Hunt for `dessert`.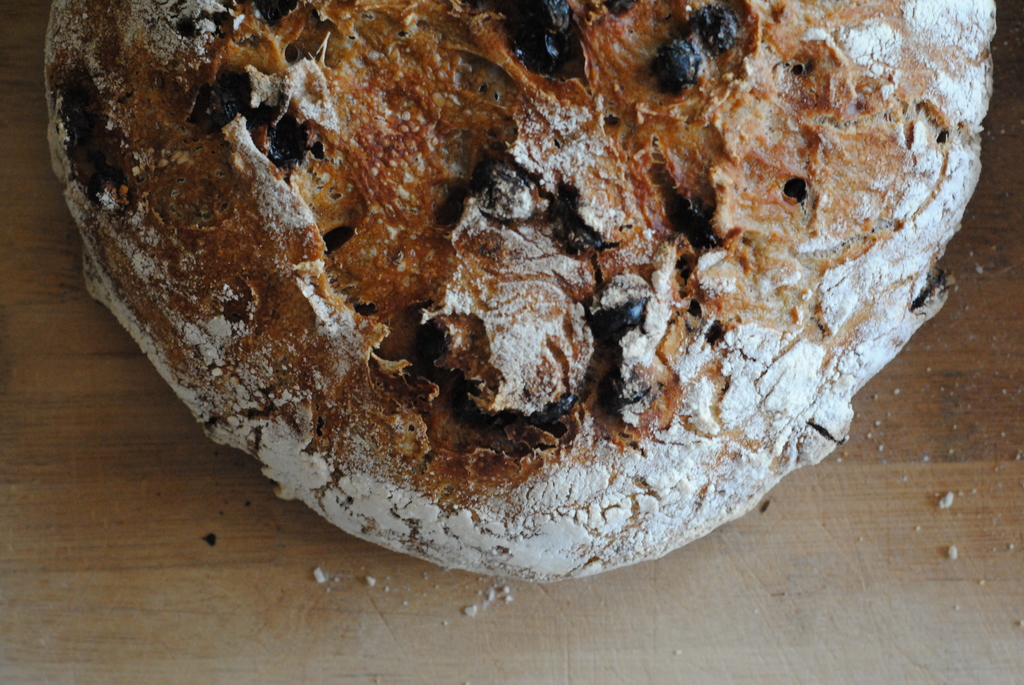
Hunted down at [74,0,960,590].
